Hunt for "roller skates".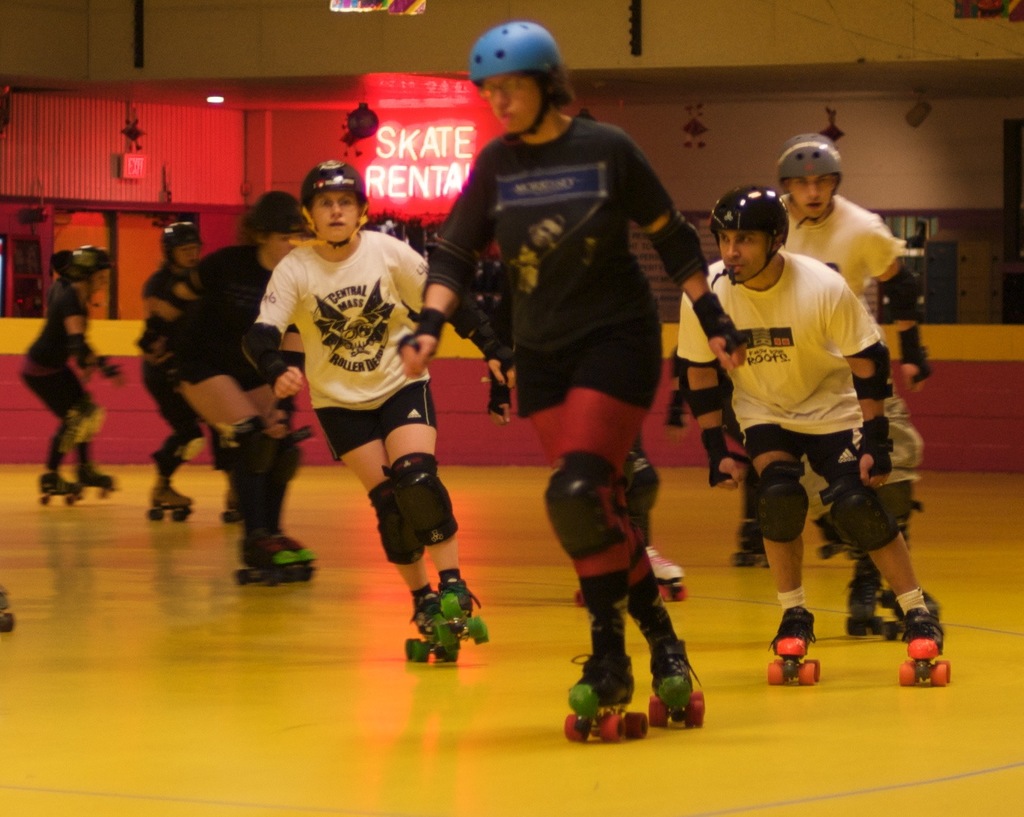
Hunted down at bbox=[642, 547, 686, 603].
